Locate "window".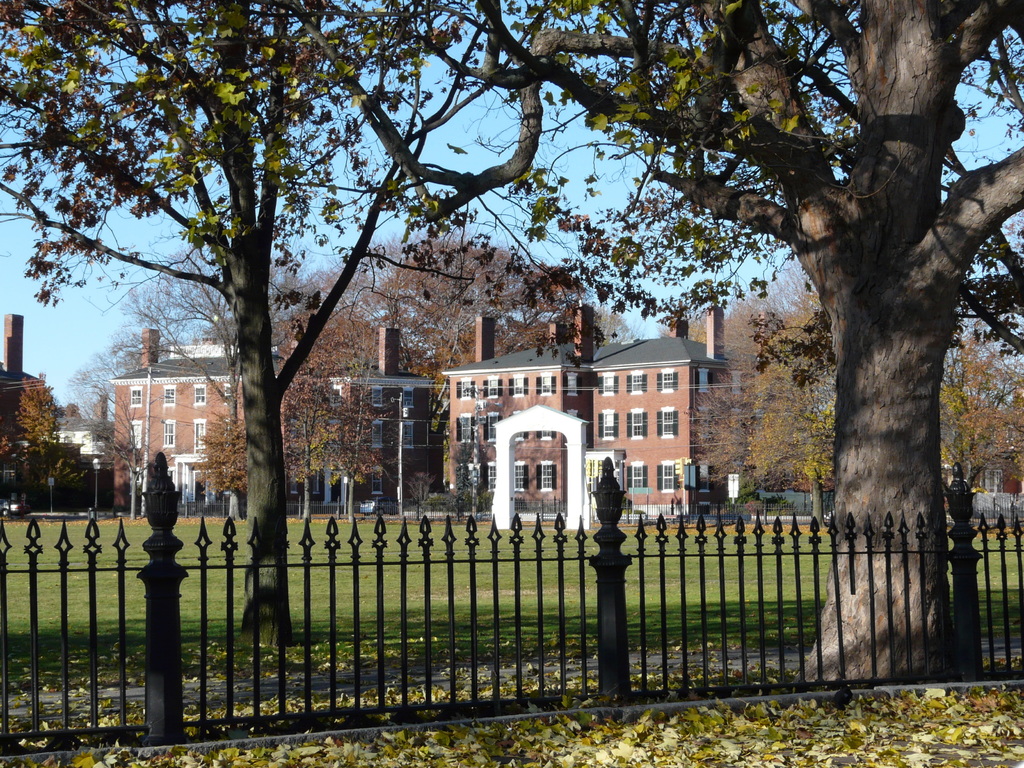
Bounding box: 545,428,559,441.
